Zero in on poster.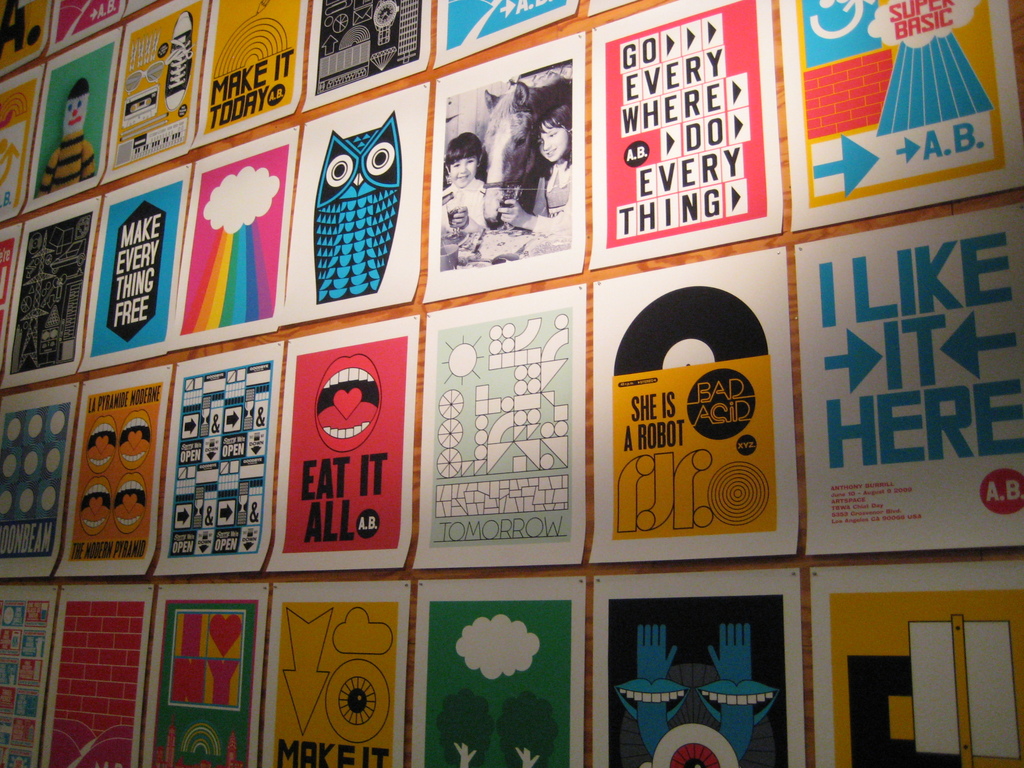
Zeroed in: <box>420,34,592,304</box>.
